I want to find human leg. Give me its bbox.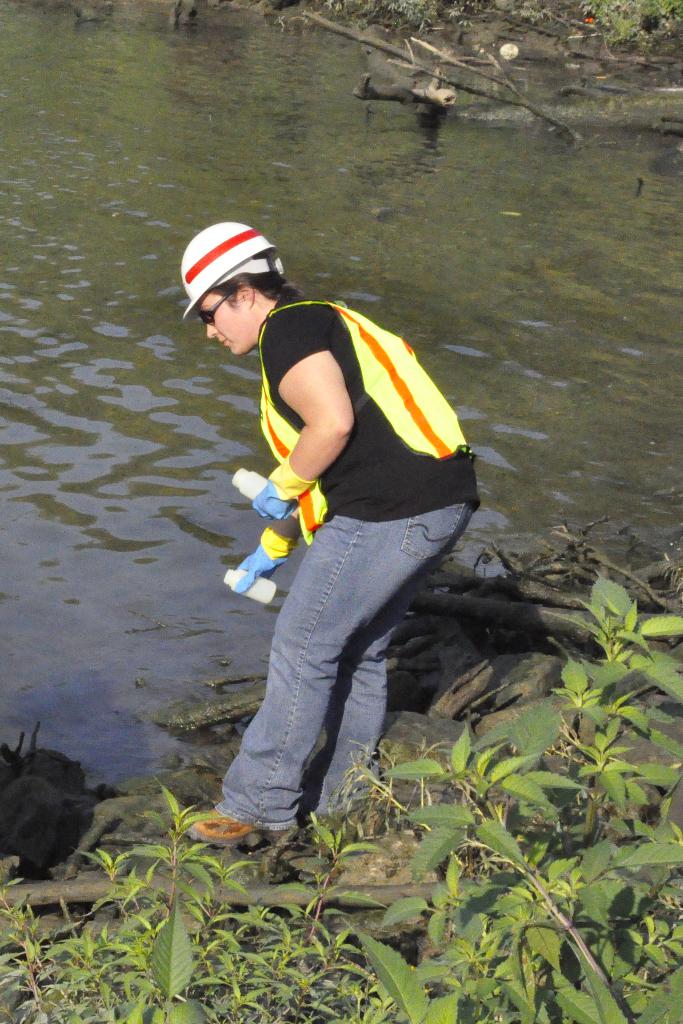
(left=191, top=503, right=467, bottom=837).
